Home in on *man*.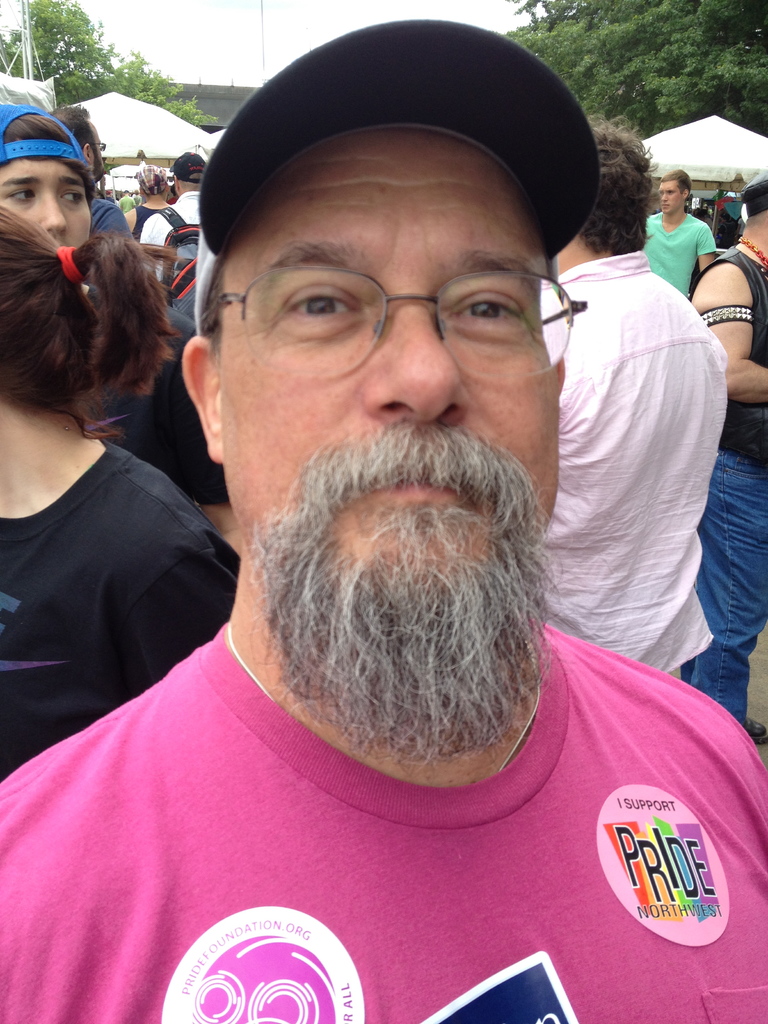
Homed in at left=28, top=10, right=749, bottom=1023.
